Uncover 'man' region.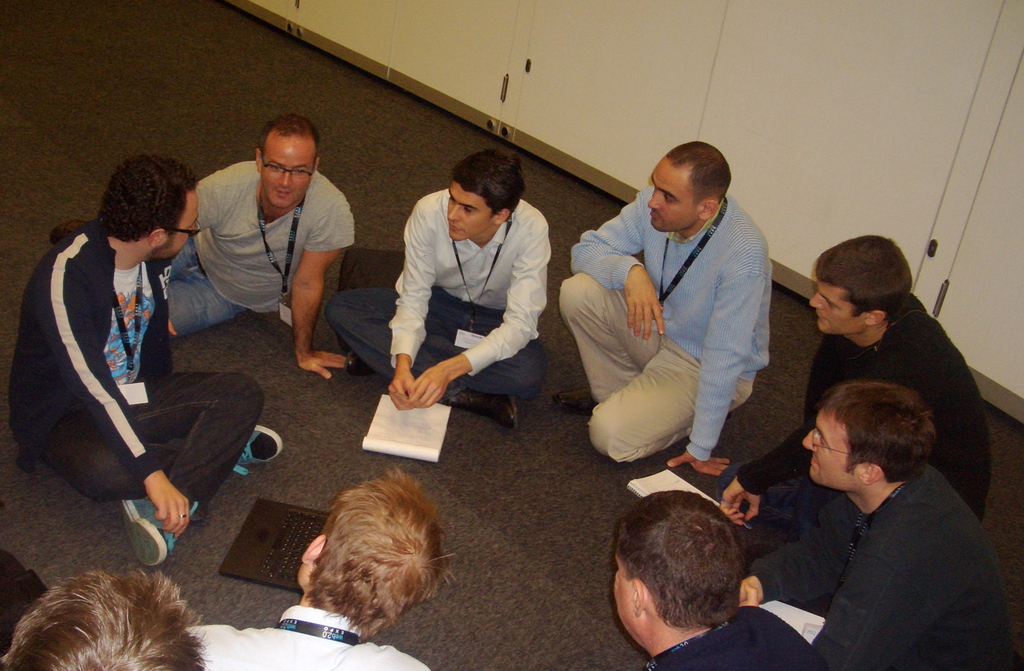
Uncovered: (x1=0, y1=567, x2=205, y2=670).
